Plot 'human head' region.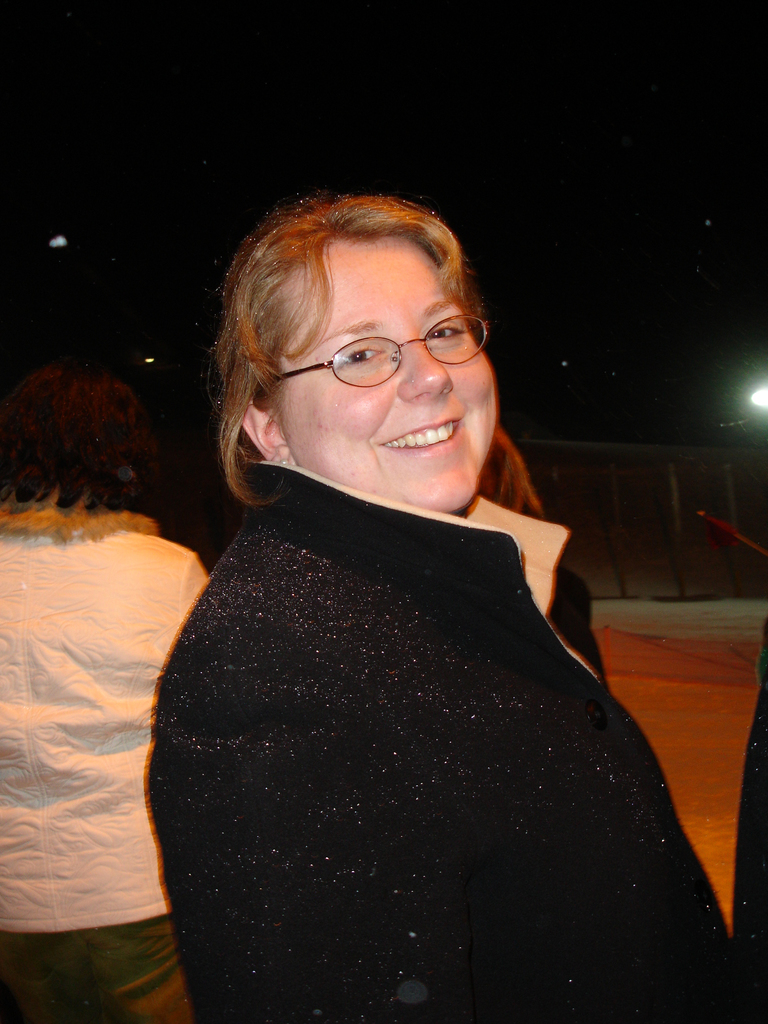
Plotted at (left=210, top=189, right=525, bottom=504).
